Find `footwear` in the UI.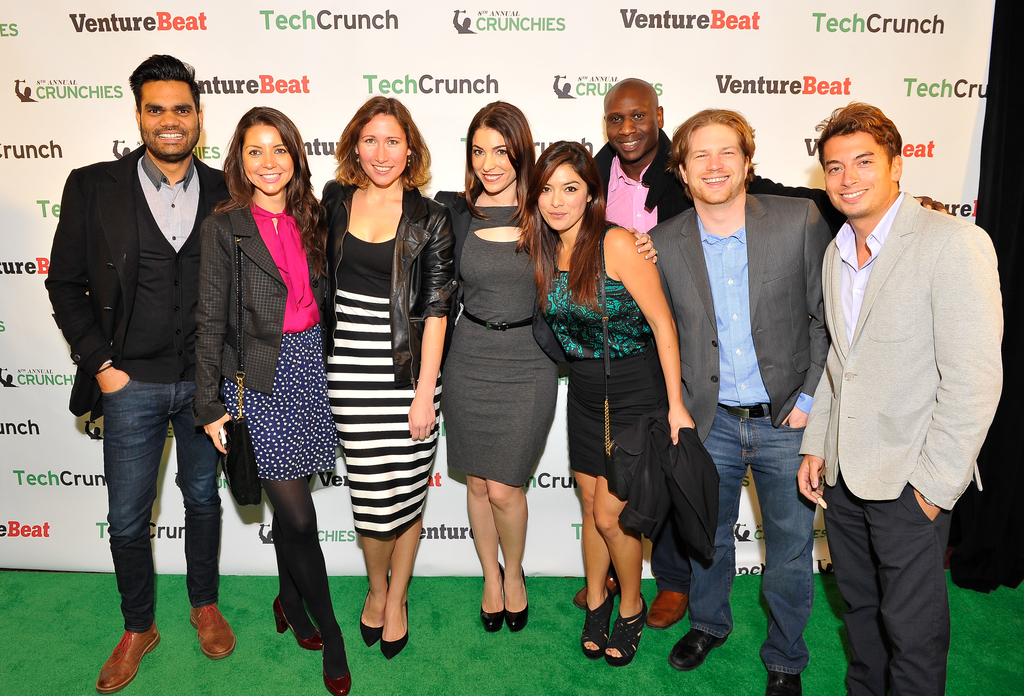
UI element at x1=504 y1=562 x2=531 y2=633.
